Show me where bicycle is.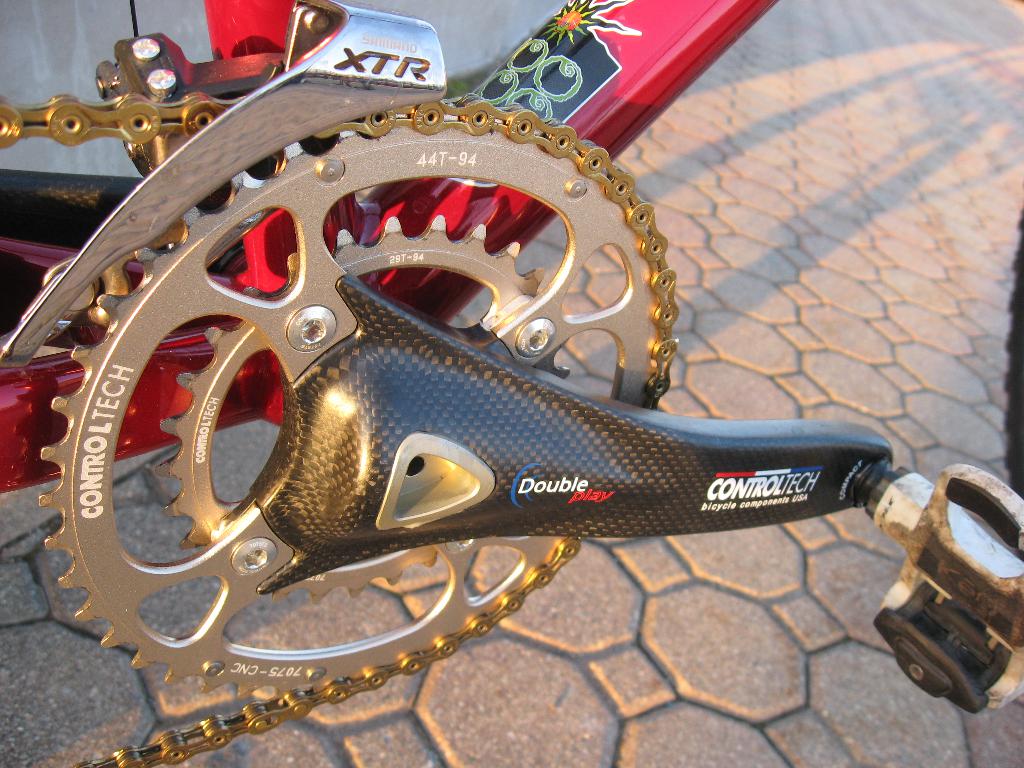
bicycle is at 0 0 1023 767.
